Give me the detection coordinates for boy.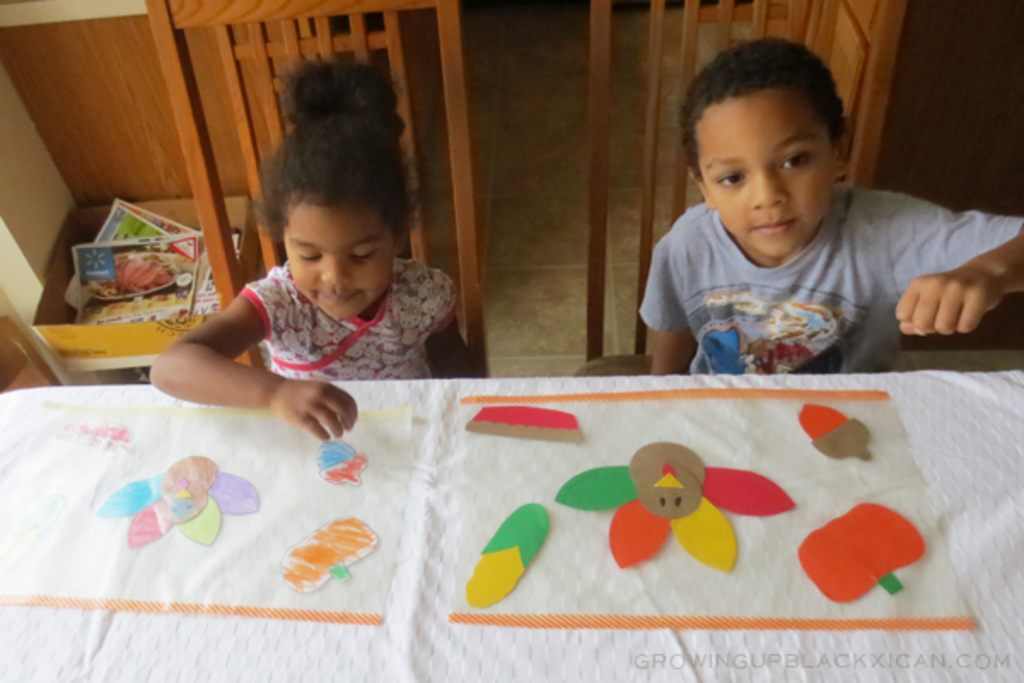
[x1=625, y1=46, x2=983, y2=379].
